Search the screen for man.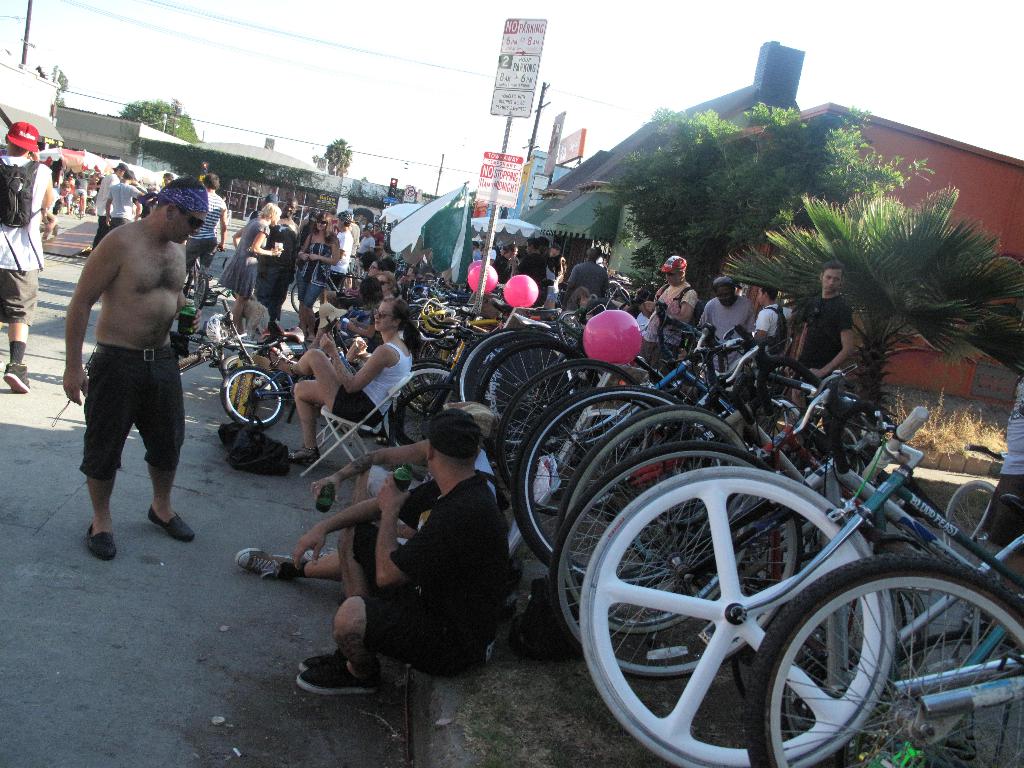
Found at pyautogui.locateOnScreen(640, 254, 697, 372).
